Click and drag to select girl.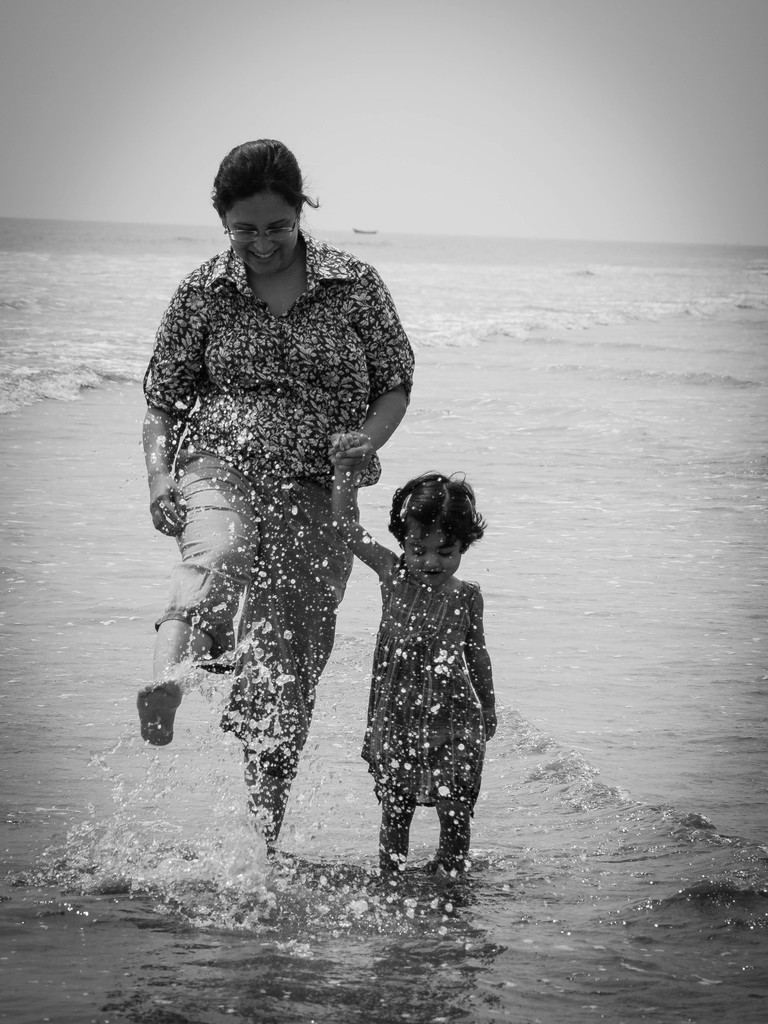
Selection: {"x1": 331, "y1": 433, "x2": 499, "y2": 875}.
